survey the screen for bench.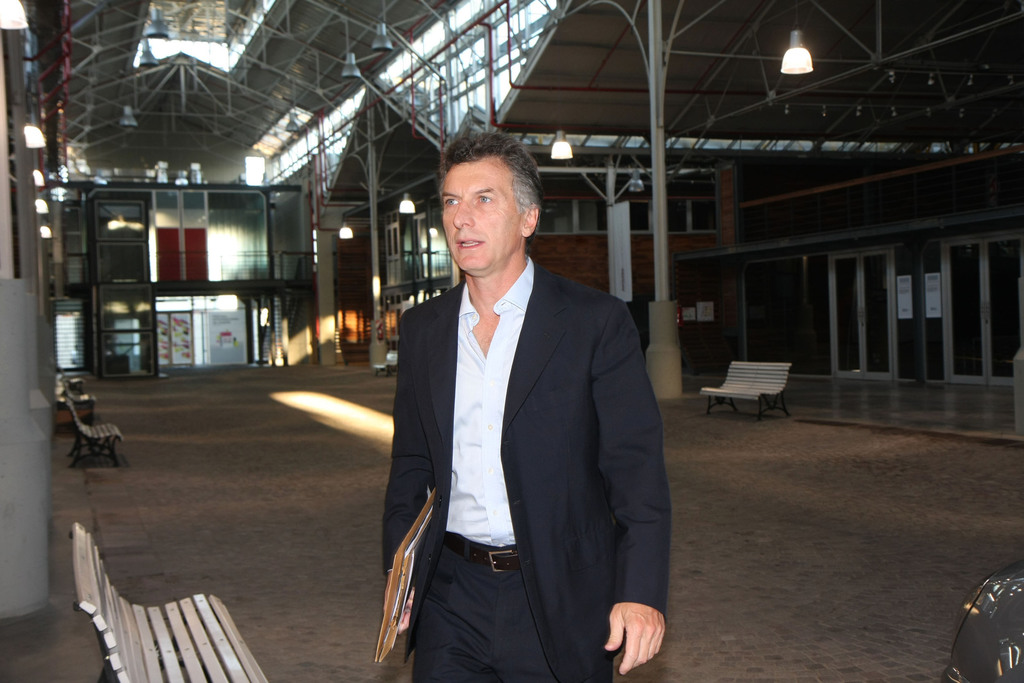
Survey found: x1=695 y1=345 x2=804 y2=430.
